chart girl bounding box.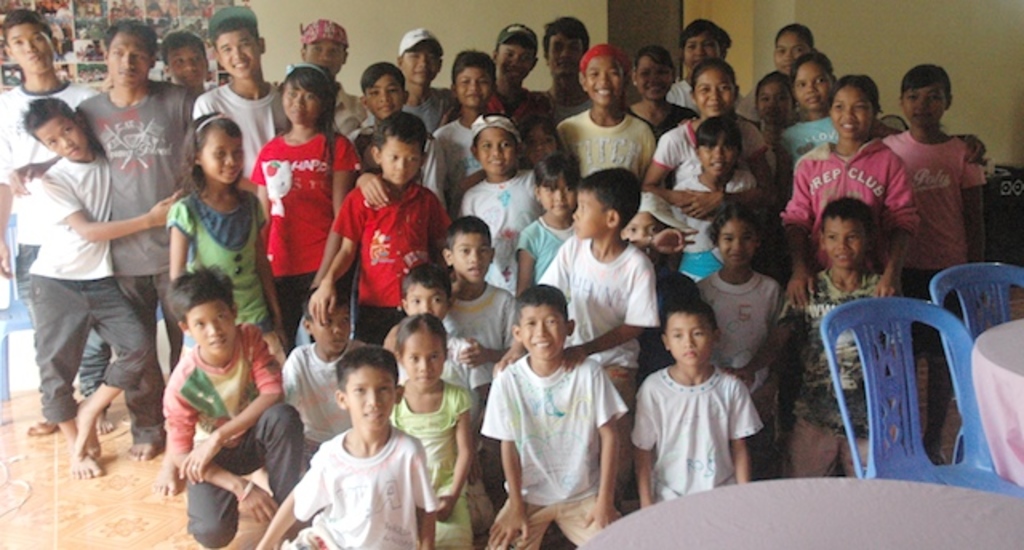
Charted: (765,24,813,82).
